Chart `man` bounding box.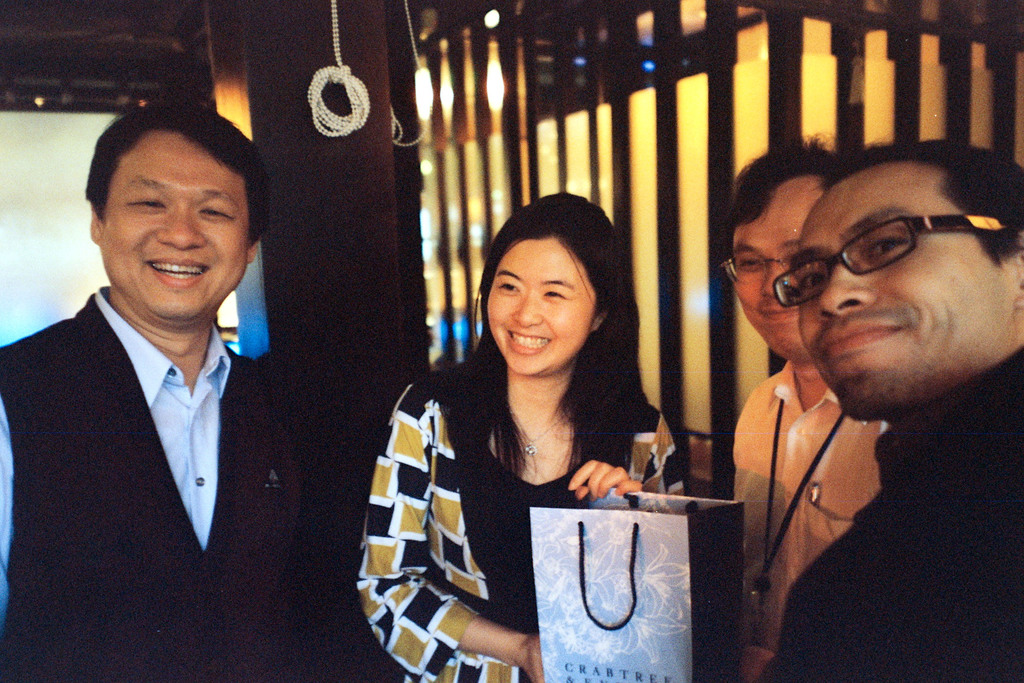
Charted: left=7, top=110, right=319, bottom=668.
